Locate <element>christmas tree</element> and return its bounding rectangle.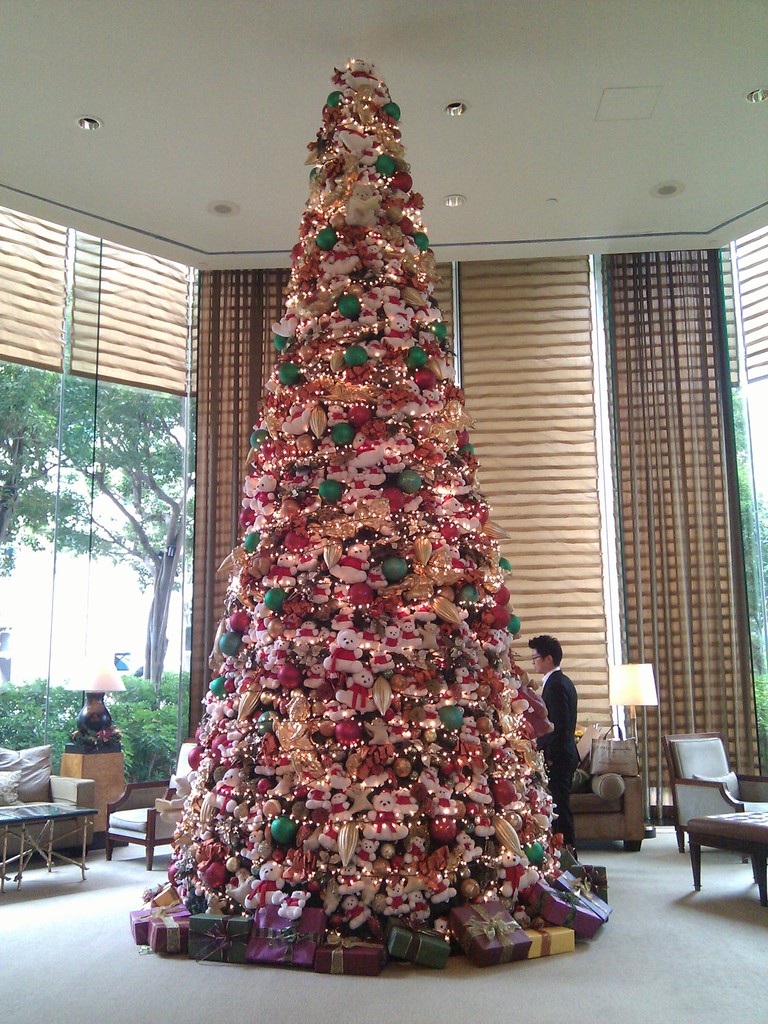
bbox=[142, 58, 623, 979].
